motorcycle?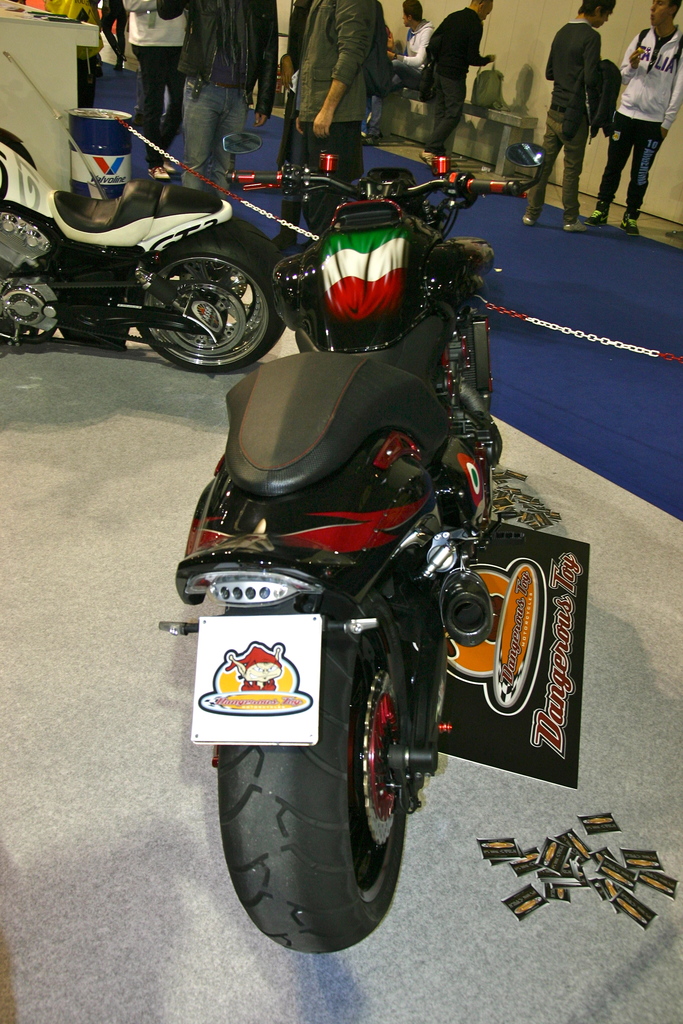
<bbox>1, 124, 283, 371</bbox>
